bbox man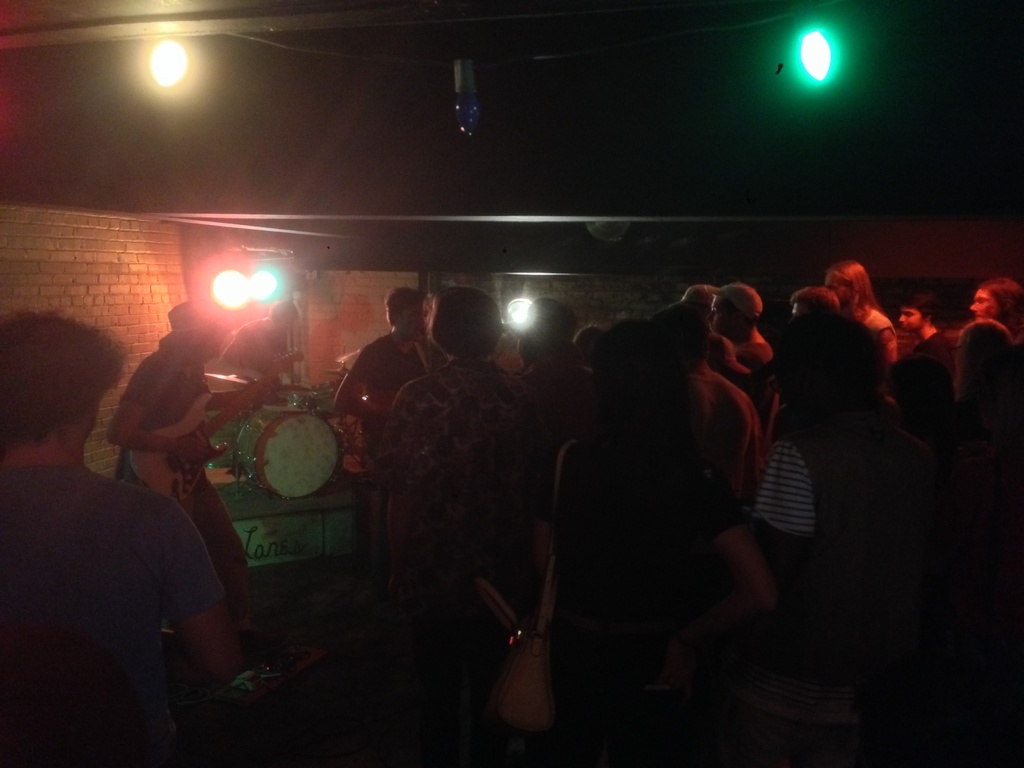
[0,308,243,767]
